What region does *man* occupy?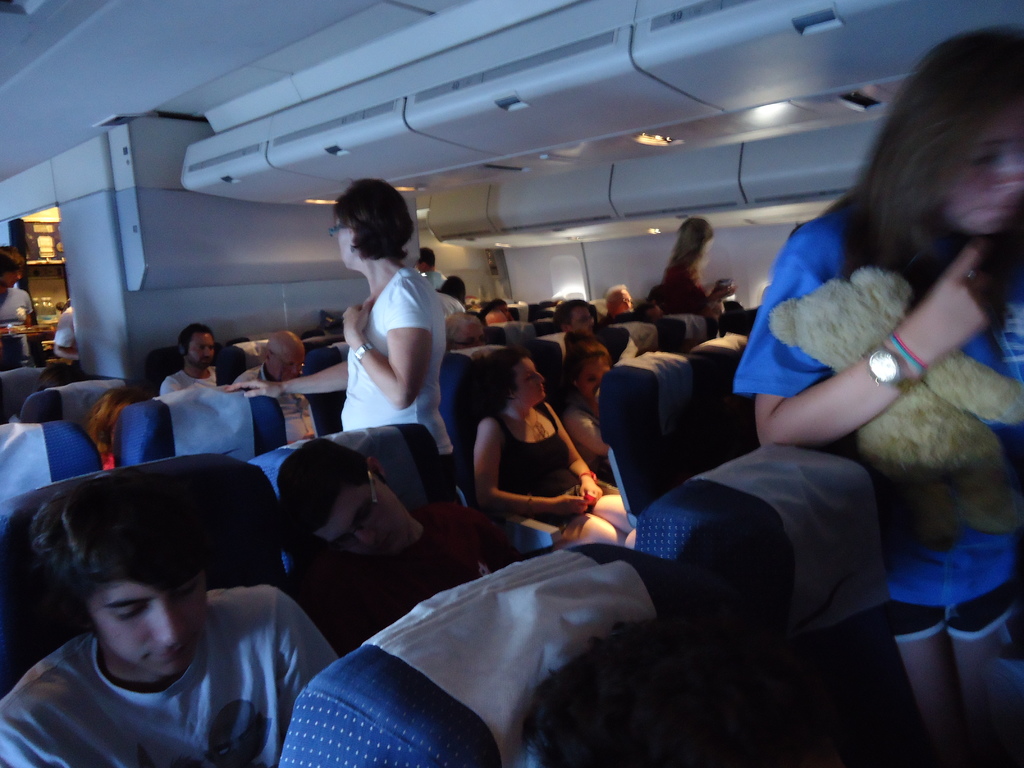
[left=166, top=333, right=222, bottom=413].
